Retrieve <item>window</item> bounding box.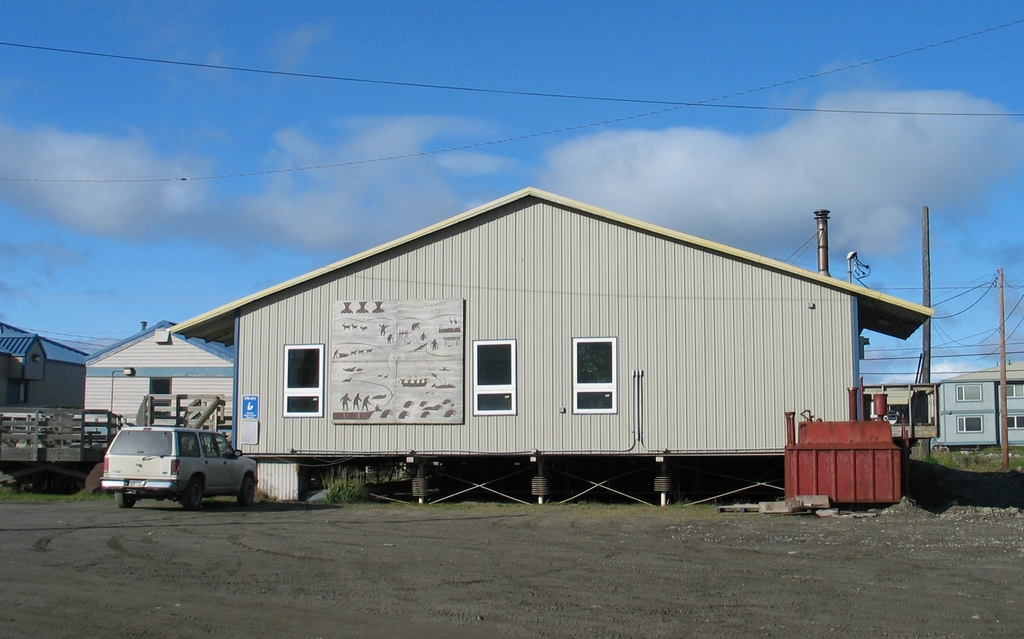
Bounding box: [x1=570, y1=343, x2=627, y2=417].
